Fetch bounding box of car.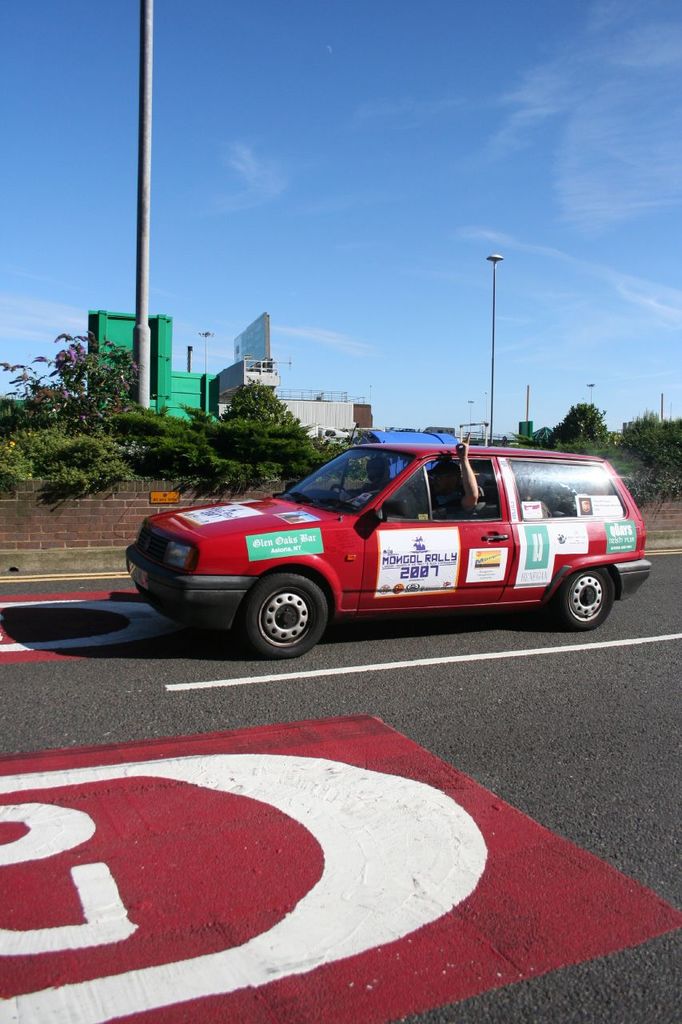
Bbox: 124, 441, 653, 659.
